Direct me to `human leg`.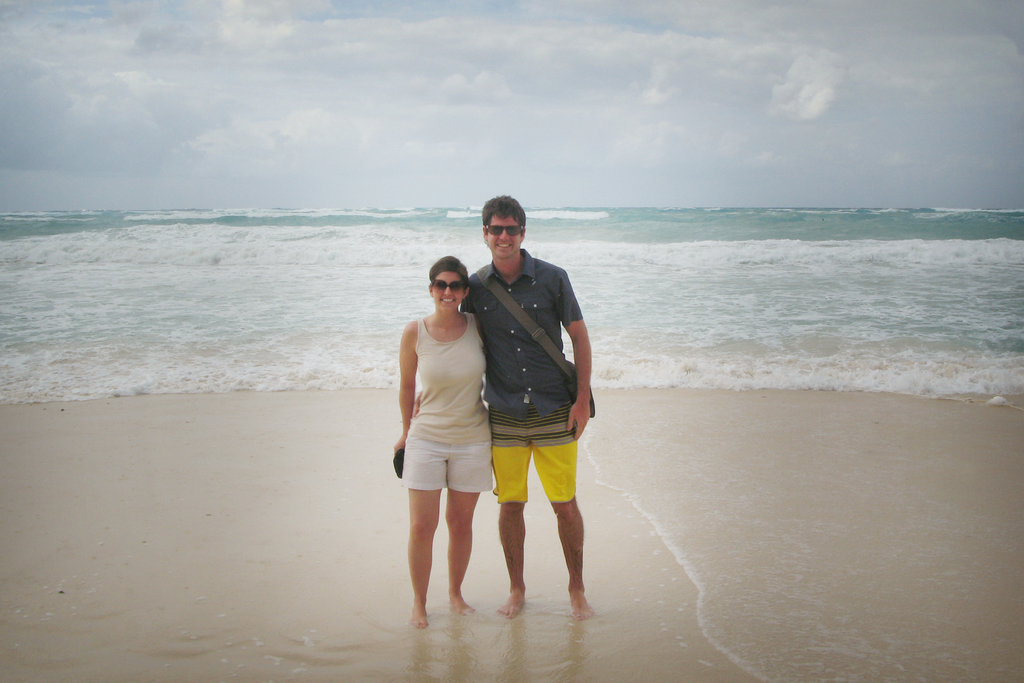
Direction: box(408, 435, 443, 632).
